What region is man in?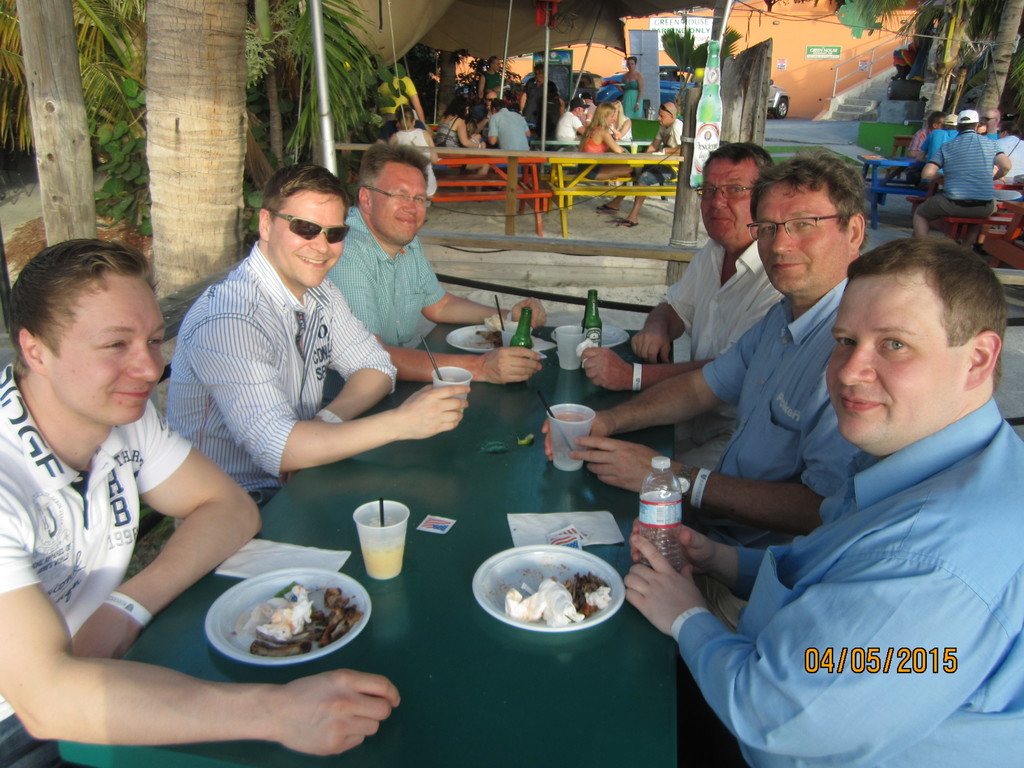
<box>0,232,407,767</box>.
